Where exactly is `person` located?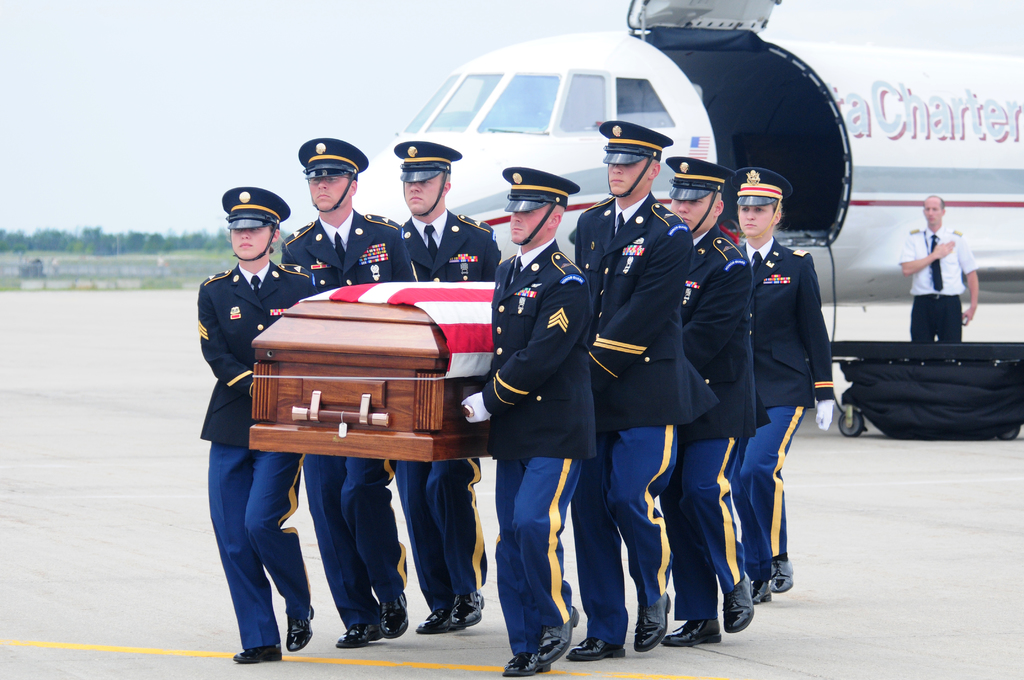
Its bounding box is rect(391, 139, 505, 632).
